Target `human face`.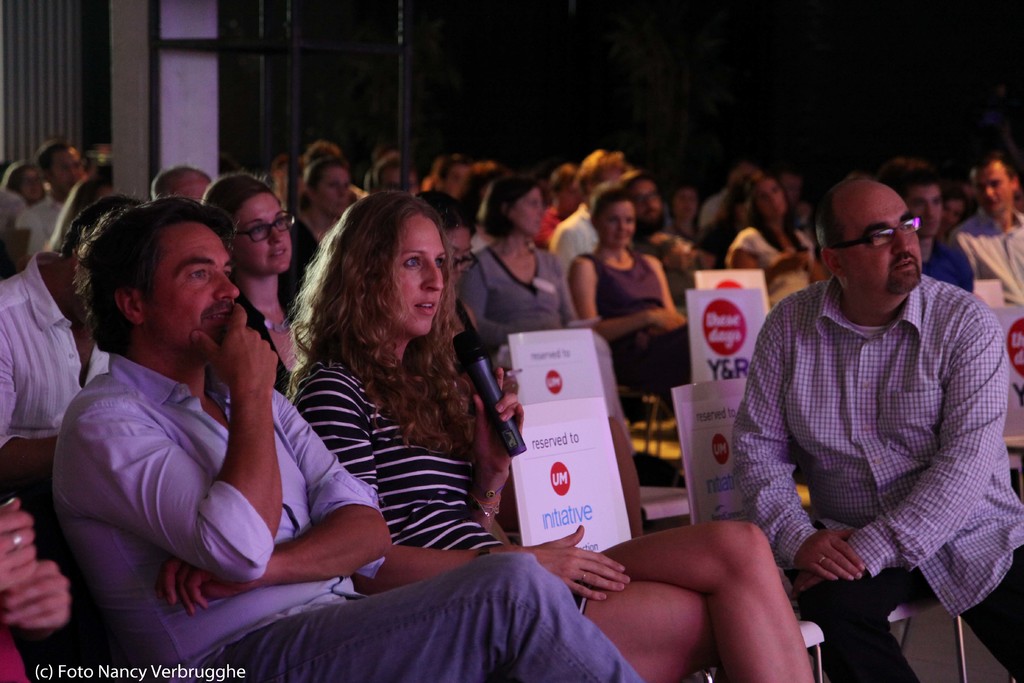
Target region: {"left": 674, "top": 180, "right": 699, "bottom": 224}.
